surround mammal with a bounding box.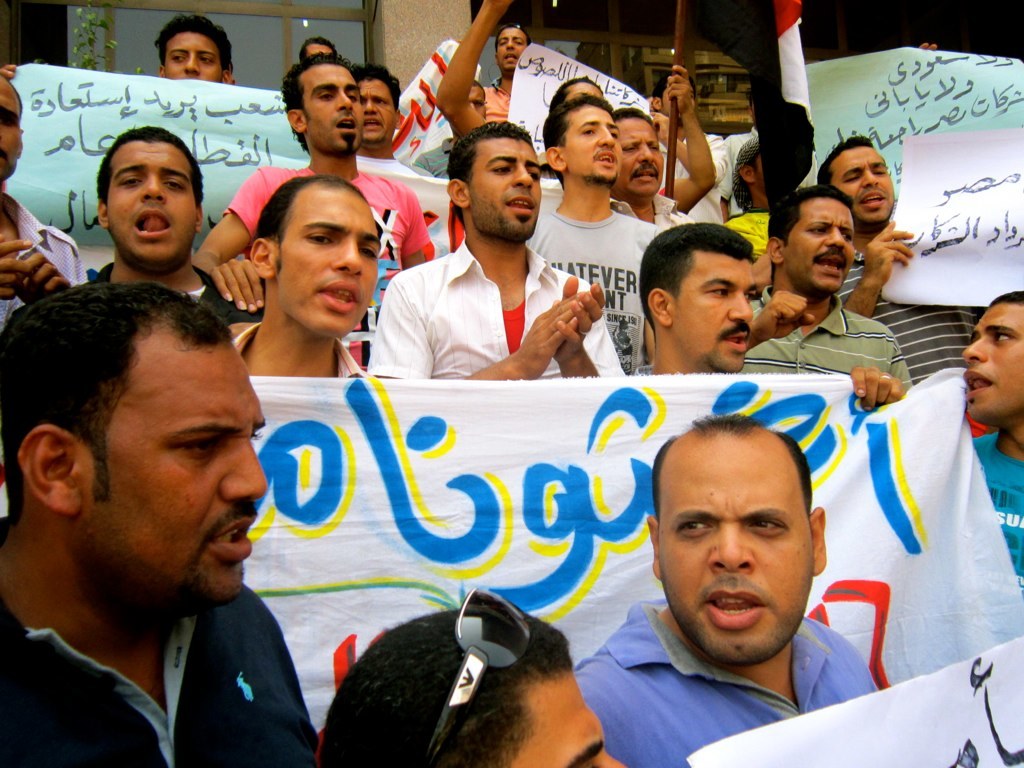
Rect(608, 104, 690, 225).
